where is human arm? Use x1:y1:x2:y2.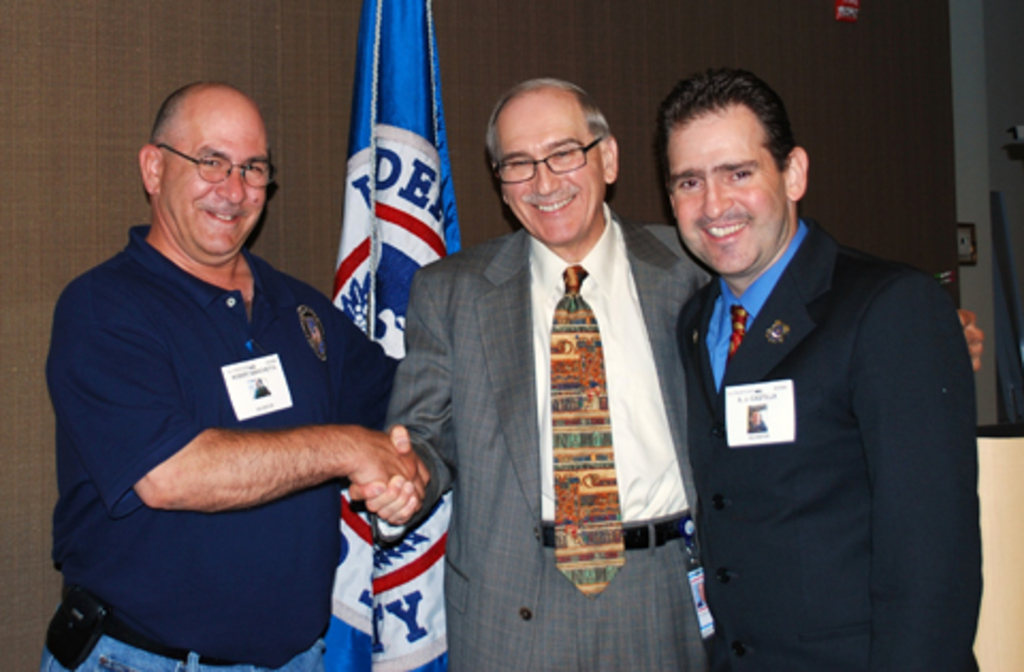
64:331:433:585.
